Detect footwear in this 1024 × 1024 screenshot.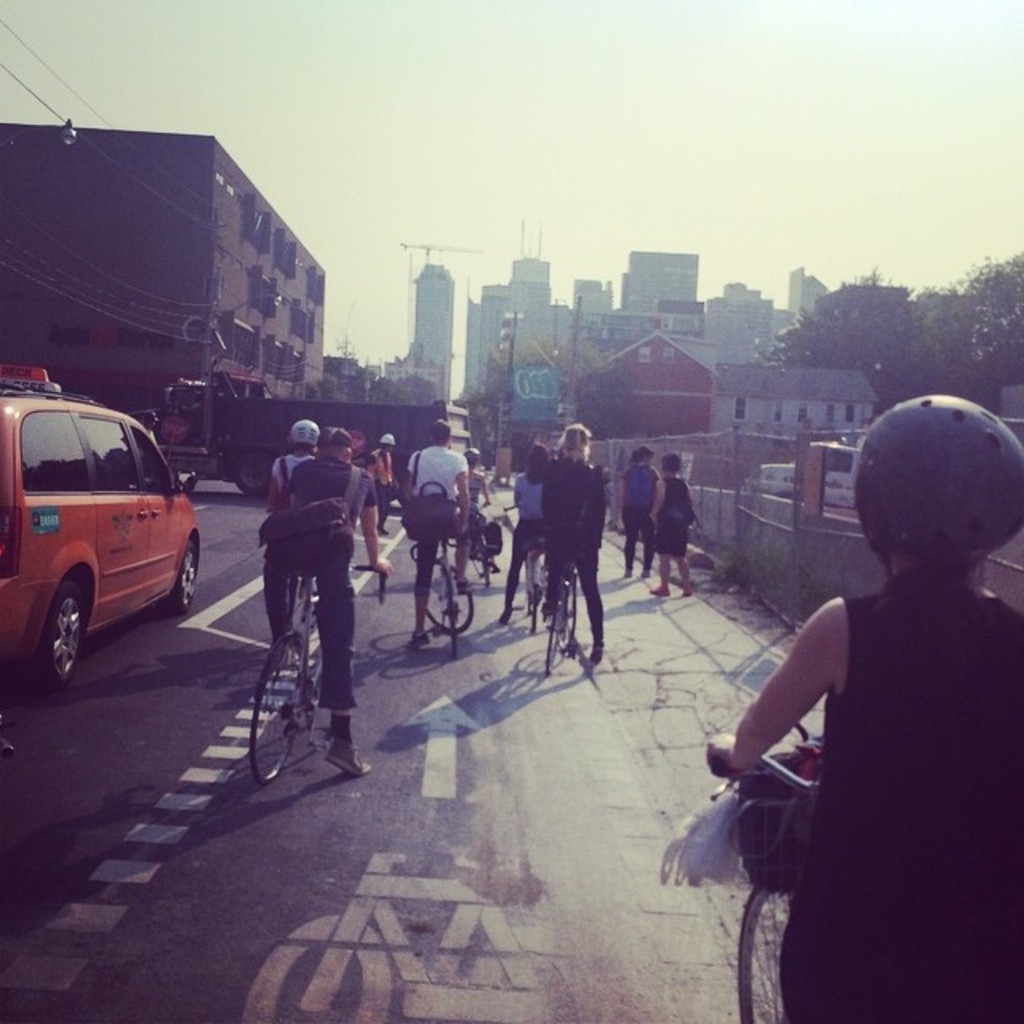
Detection: (323, 742, 368, 774).
